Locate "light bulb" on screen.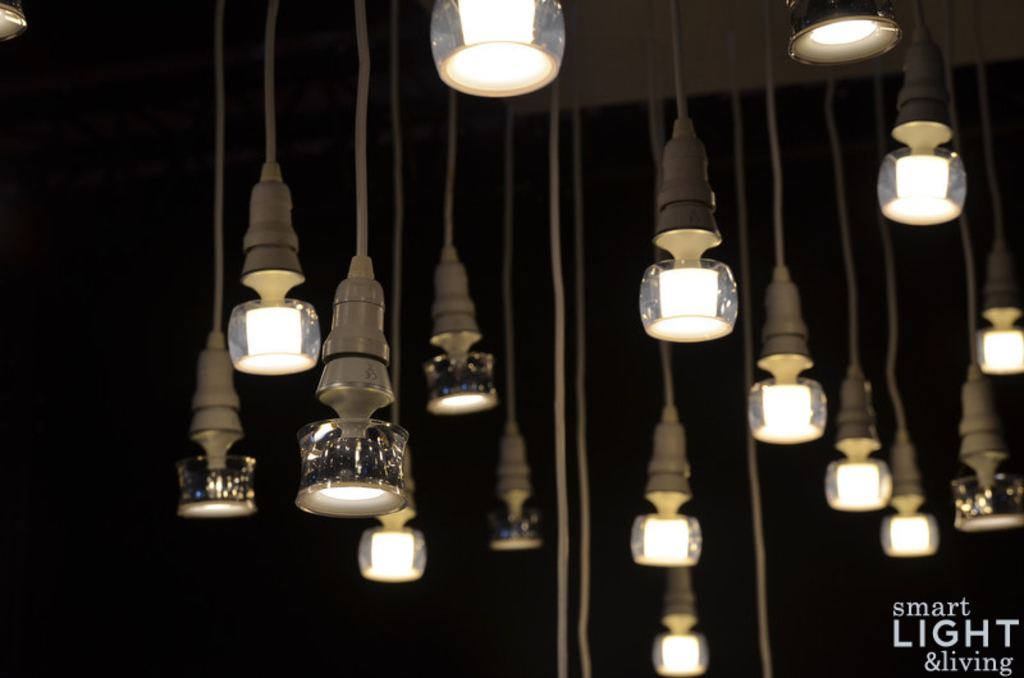
On screen at 815,19,874,47.
